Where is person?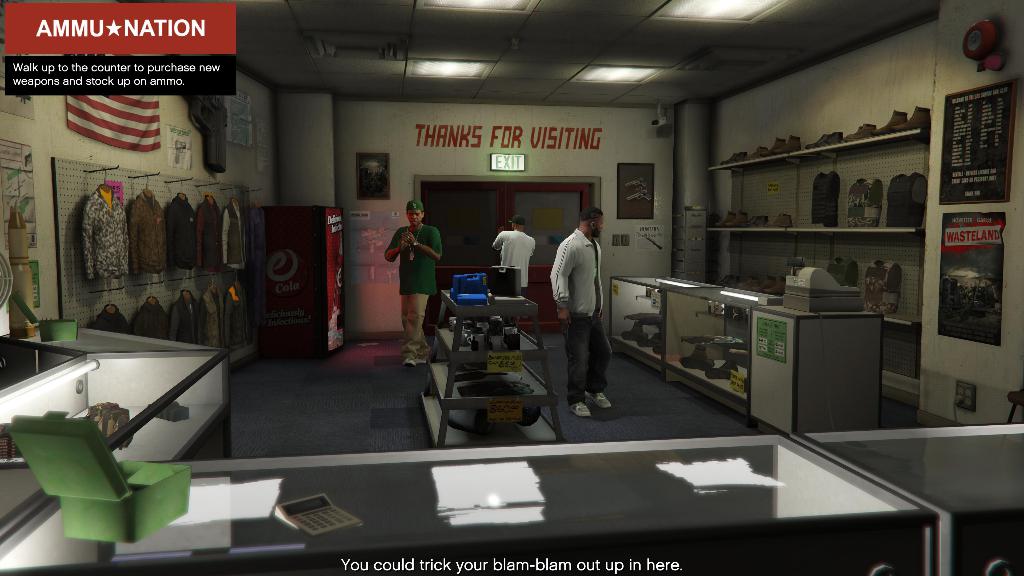
detection(495, 214, 538, 291).
